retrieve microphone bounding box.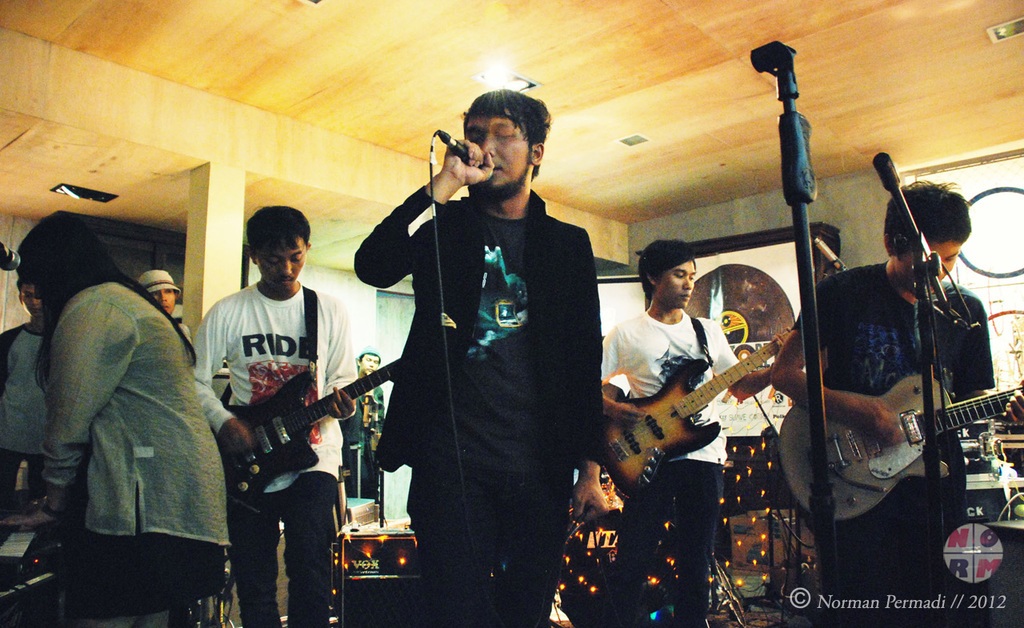
Bounding box: 1:238:19:271.
